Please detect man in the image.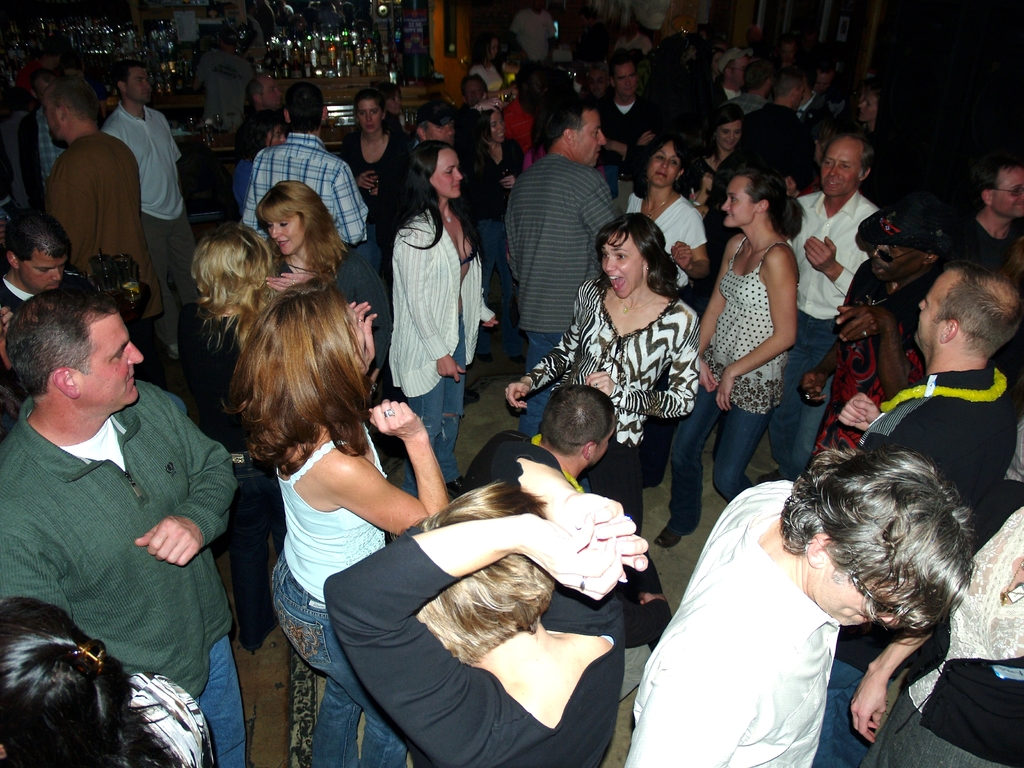
<region>223, 77, 291, 220</region>.
